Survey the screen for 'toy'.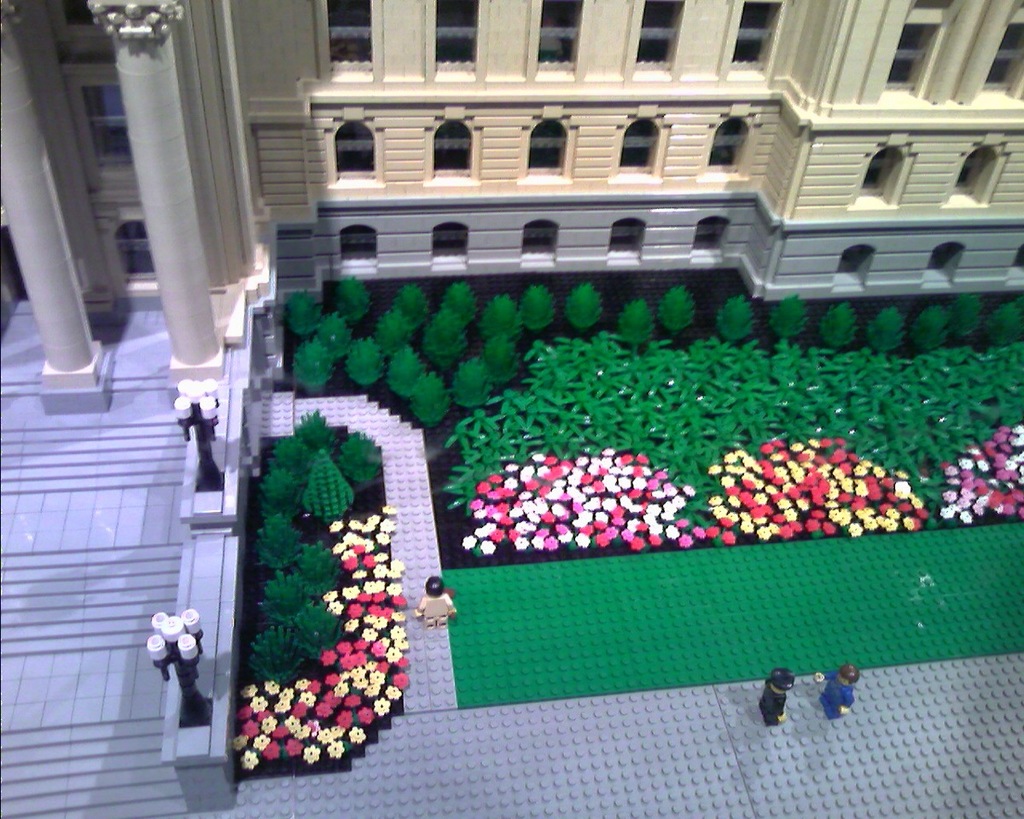
Survey found: bbox=(750, 665, 800, 730).
